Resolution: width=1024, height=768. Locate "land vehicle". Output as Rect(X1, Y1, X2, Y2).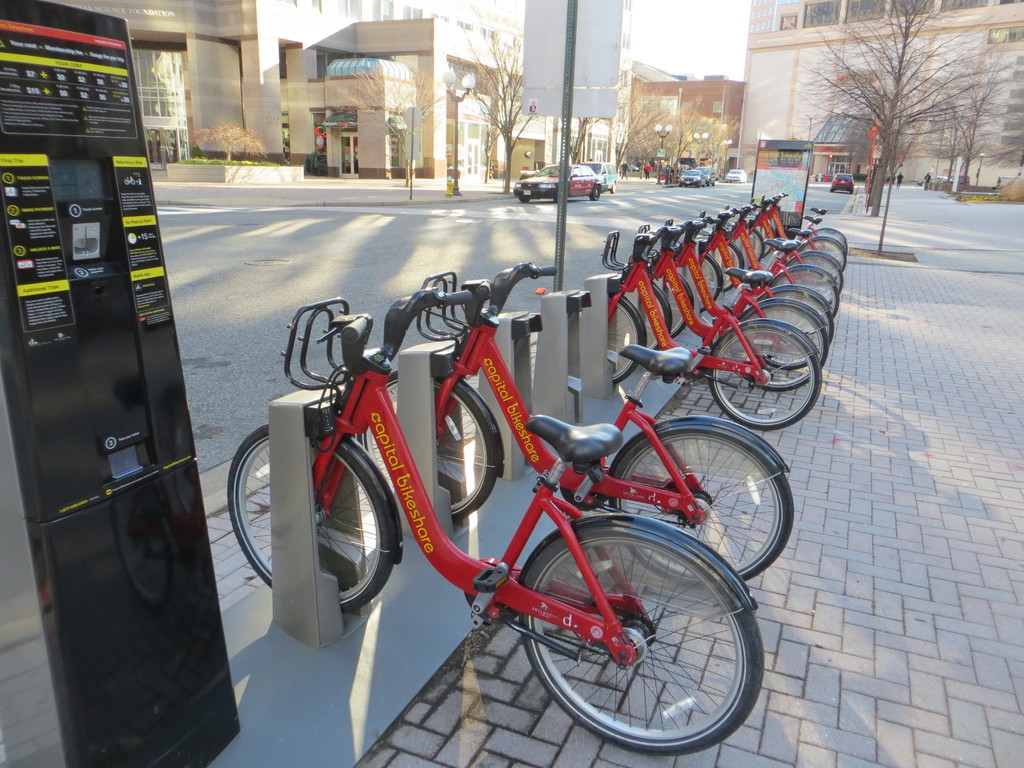
Rect(579, 160, 618, 192).
